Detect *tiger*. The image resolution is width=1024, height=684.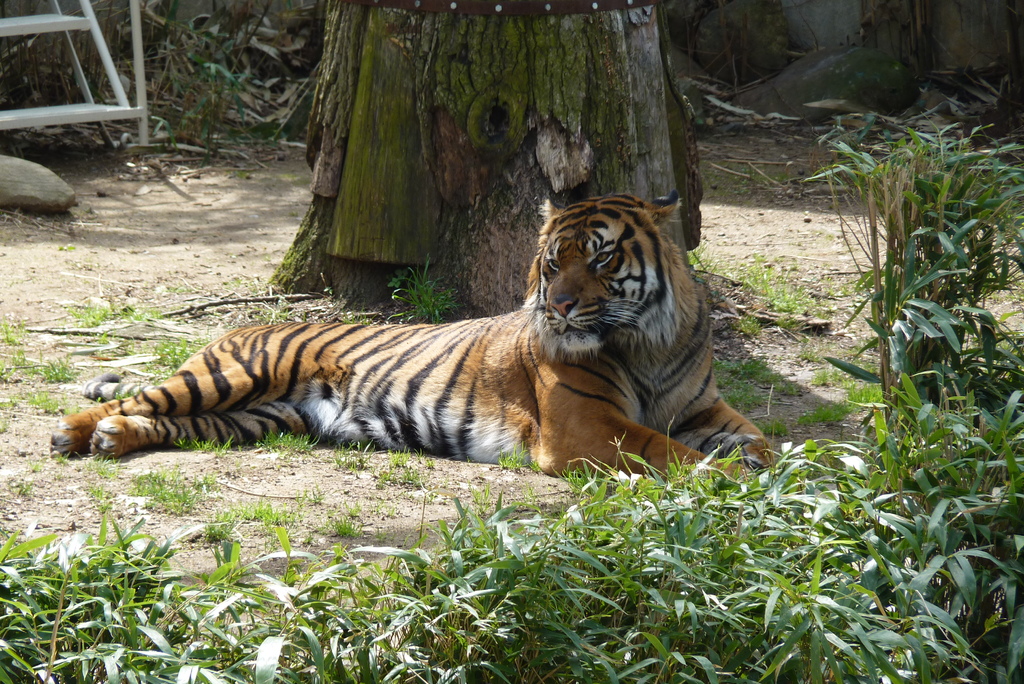
detection(52, 200, 765, 489).
